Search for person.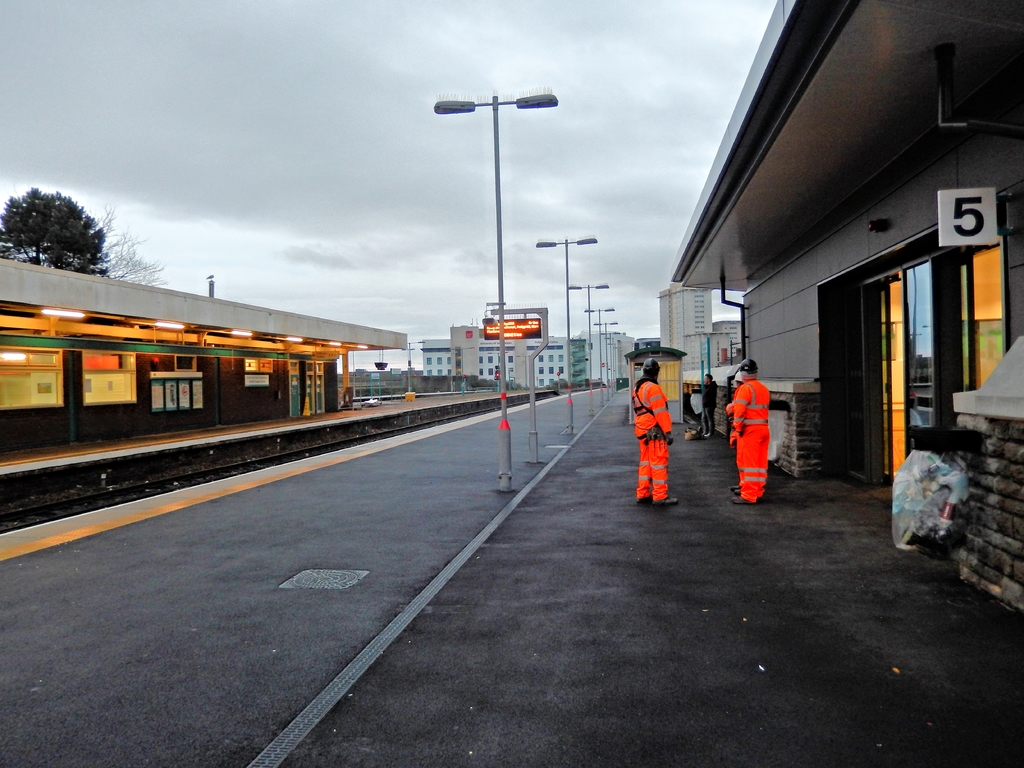
Found at detection(724, 352, 771, 504).
